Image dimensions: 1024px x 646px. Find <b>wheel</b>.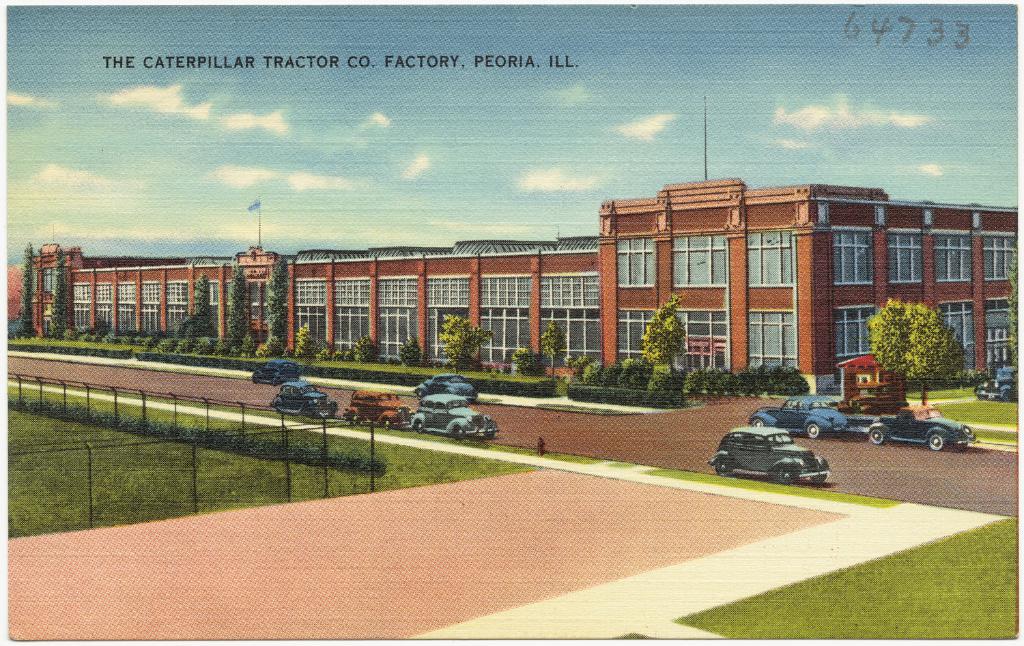
<region>868, 428, 883, 445</region>.
